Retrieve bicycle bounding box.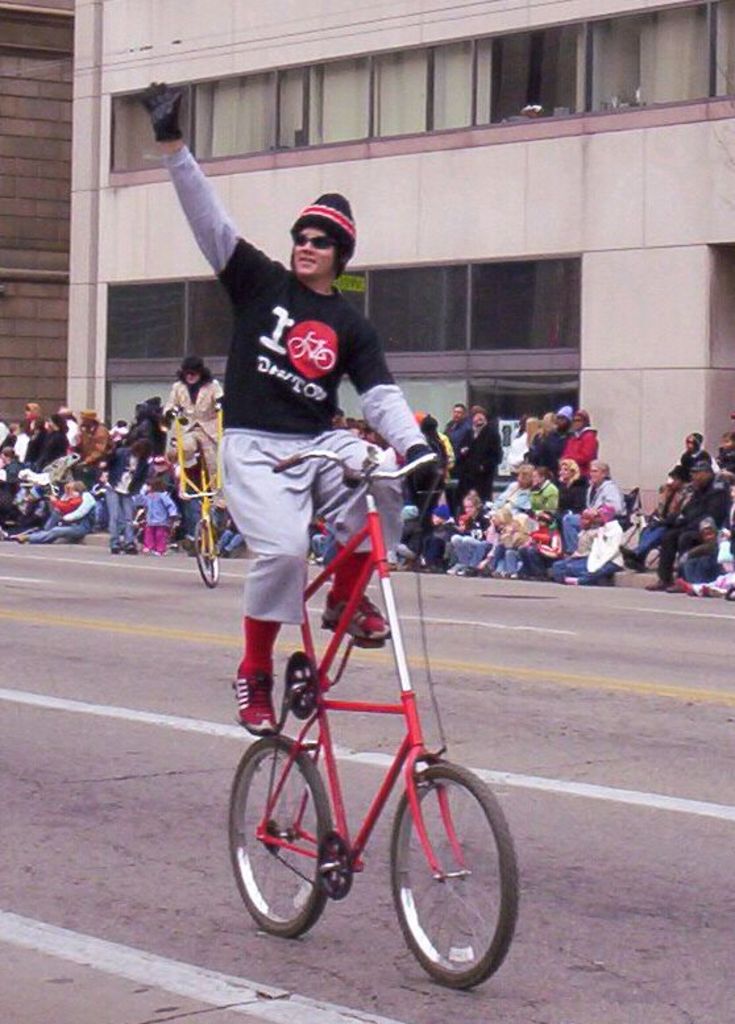
Bounding box: [x1=163, y1=398, x2=224, y2=592].
